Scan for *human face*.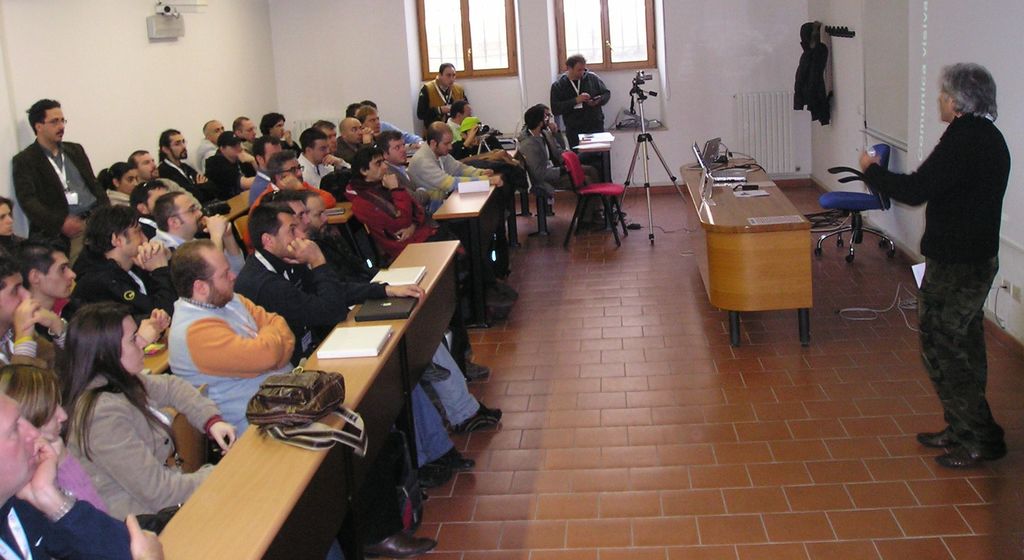
Scan result: 369, 153, 378, 177.
